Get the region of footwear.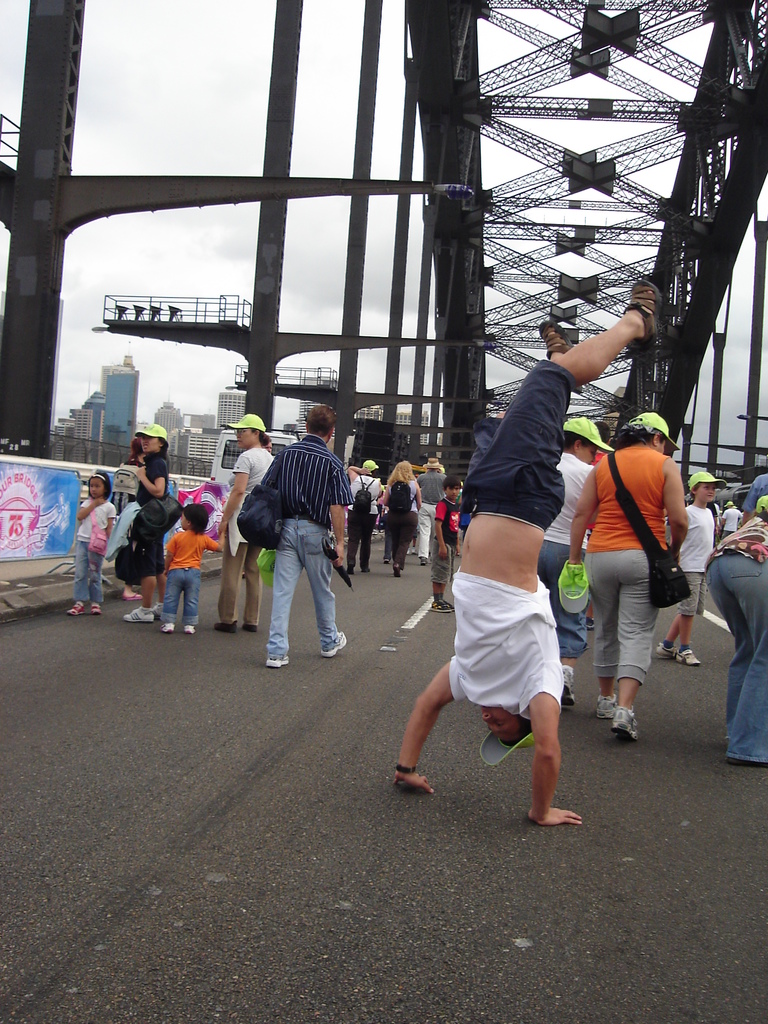
(205,623,238,634).
